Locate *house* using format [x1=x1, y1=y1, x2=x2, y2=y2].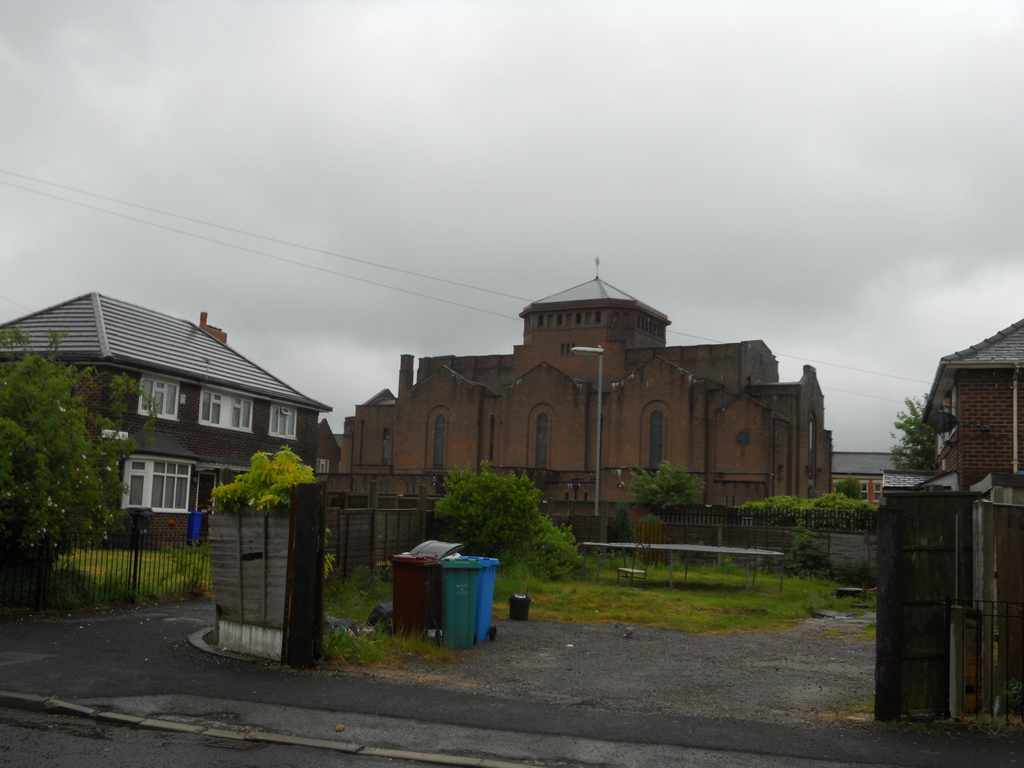
[x1=337, y1=252, x2=835, y2=524].
